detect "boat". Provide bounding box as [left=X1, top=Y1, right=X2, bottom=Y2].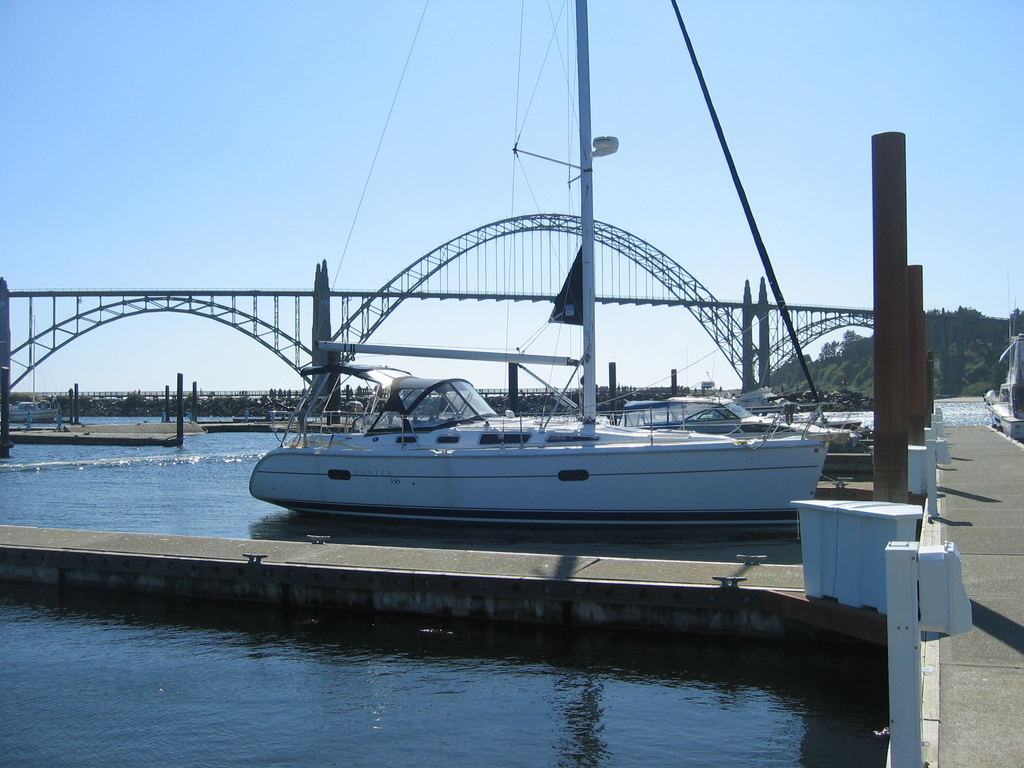
[left=12, top=315, right=56, bottom=424].
